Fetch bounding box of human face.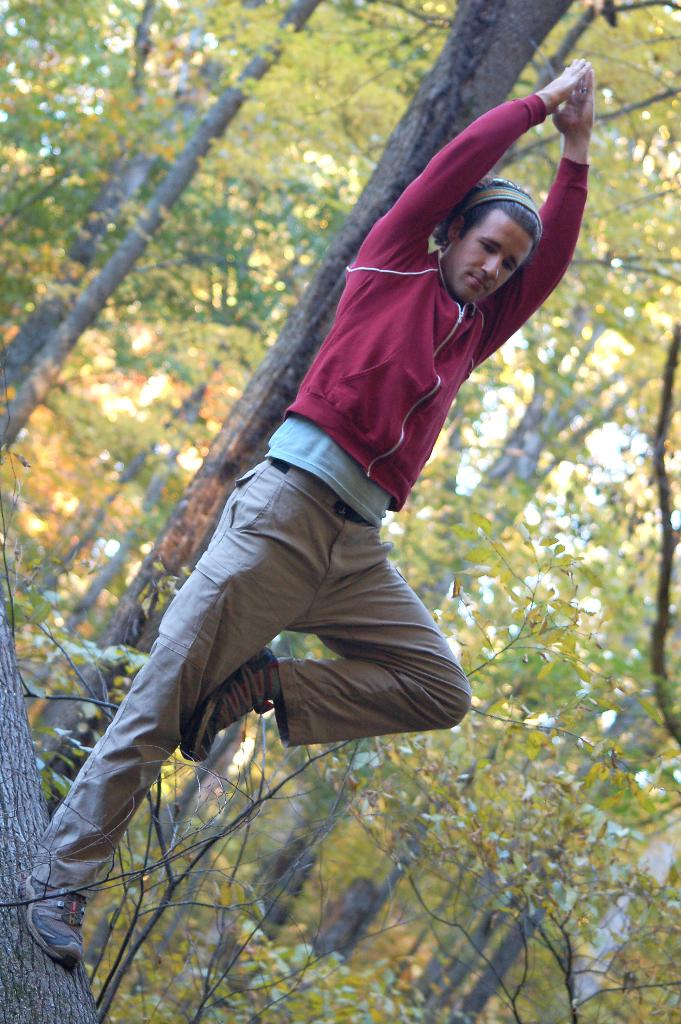
Bbox: {"x1": 451, "y1": 204, "x2": 533, "y2": 309}.
